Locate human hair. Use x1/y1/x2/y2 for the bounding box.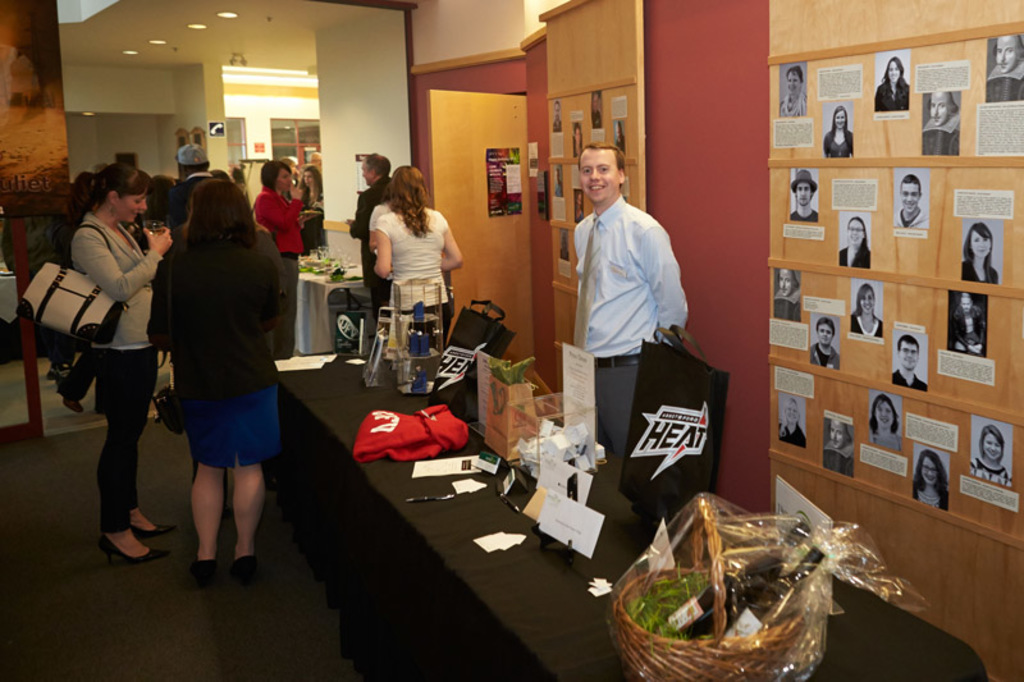
824/418/851/443.
